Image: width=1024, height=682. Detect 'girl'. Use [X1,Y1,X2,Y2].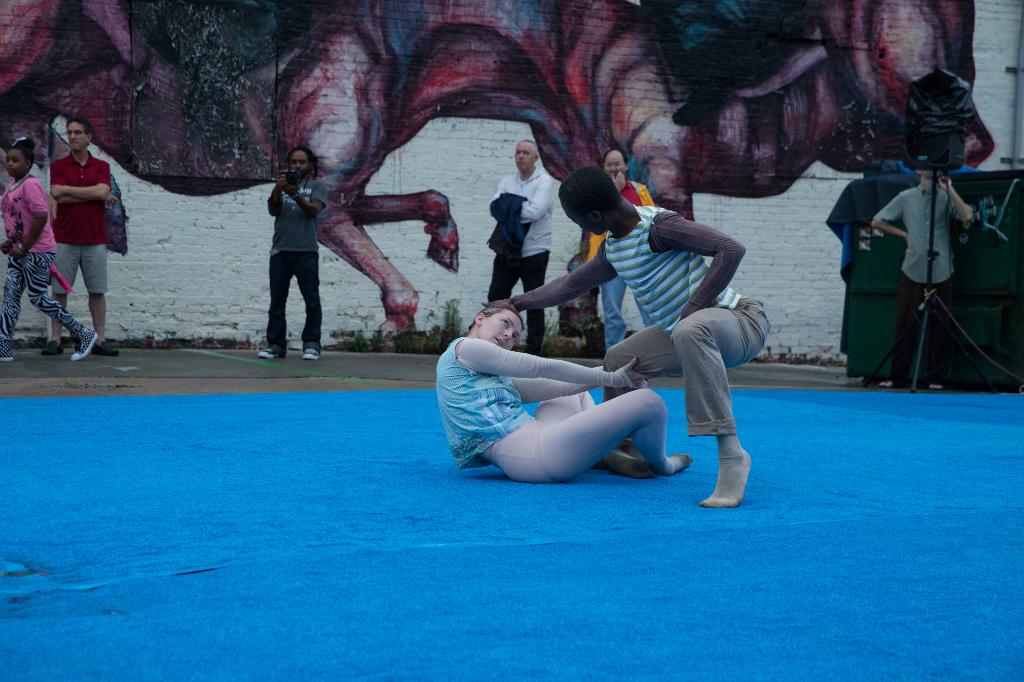
[0,138,97,361].
